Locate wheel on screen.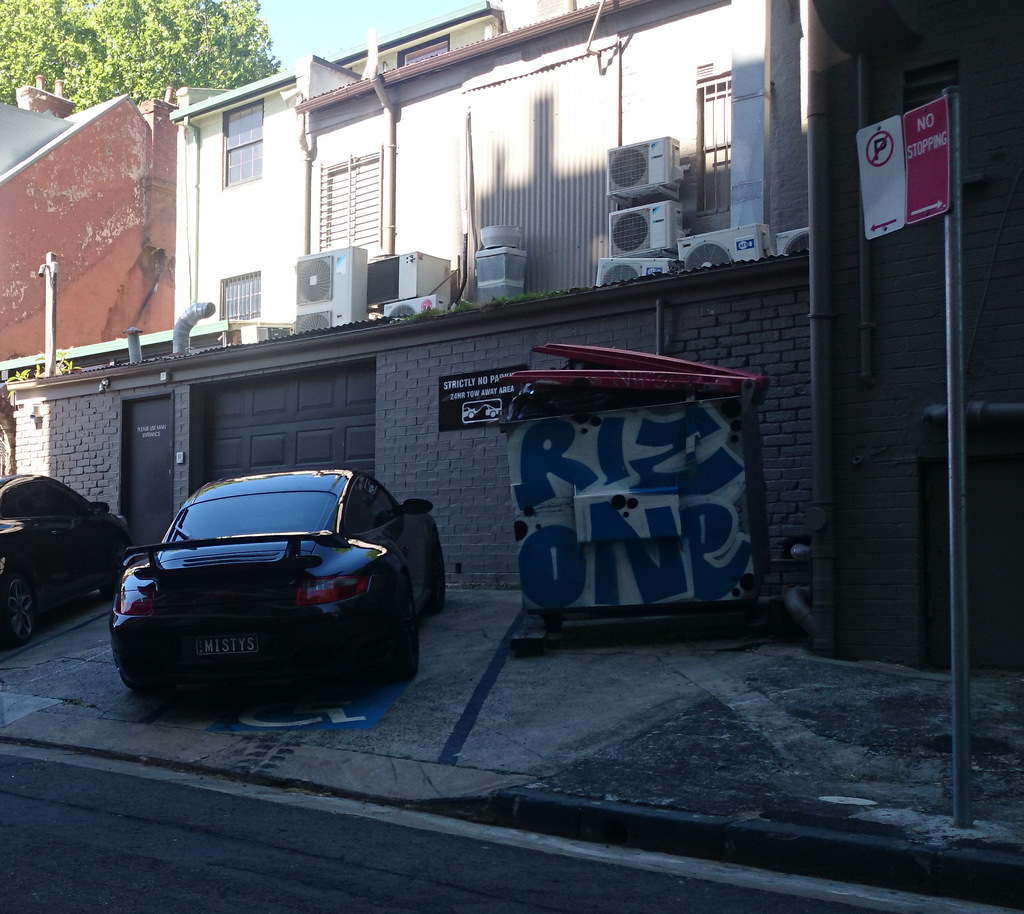
On screen at 3, 601, 31, 642.
